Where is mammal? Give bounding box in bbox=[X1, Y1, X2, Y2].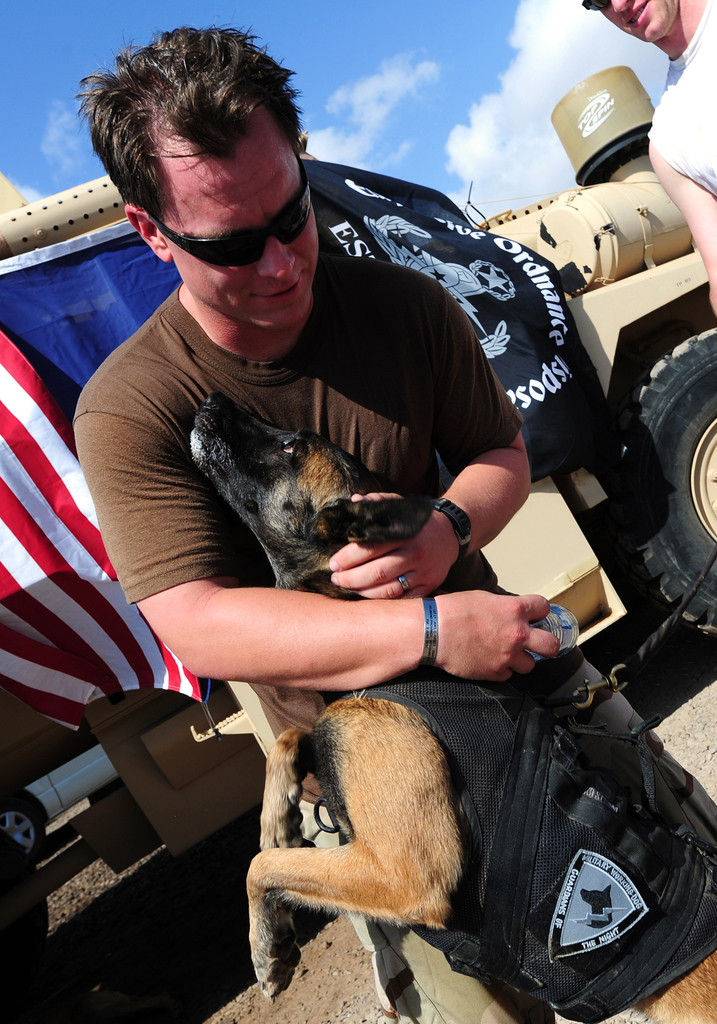
bbox=[578, 0, 716, 315].
